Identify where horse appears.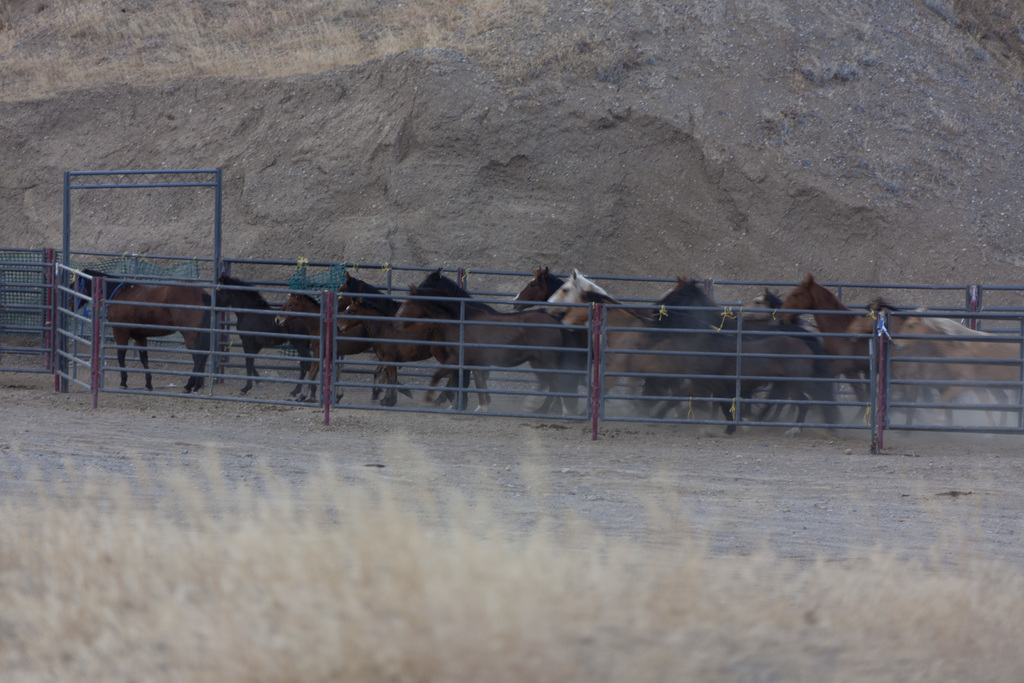
Appears at bbox=[508, 263, 584, 411].
